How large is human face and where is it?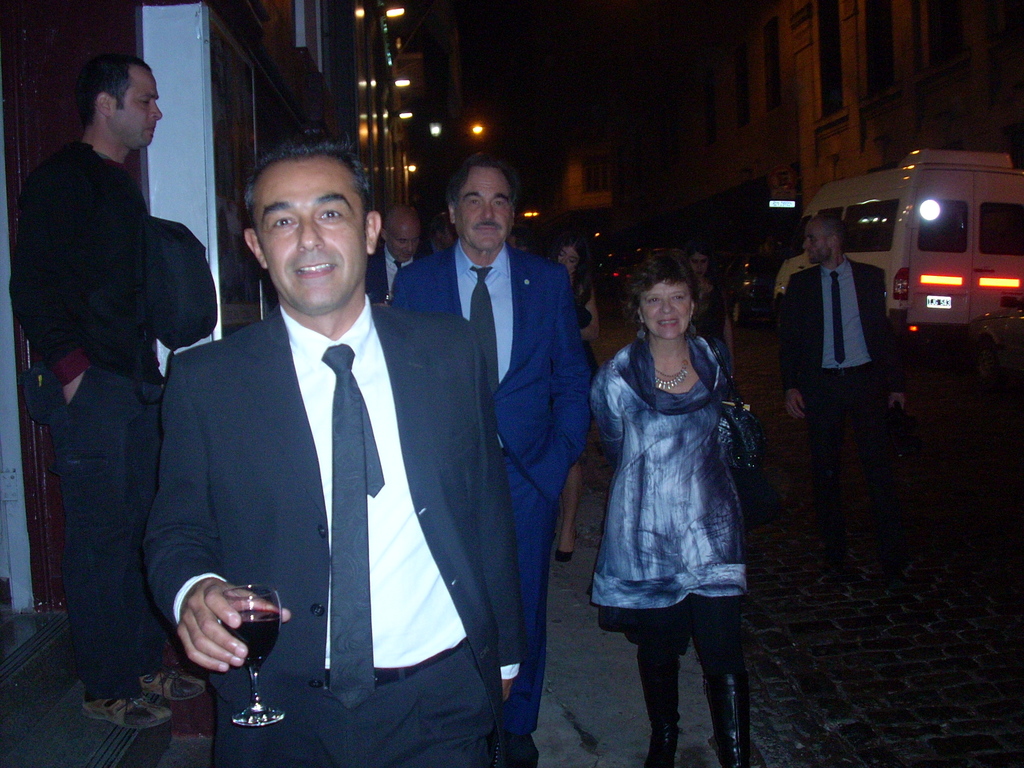
Bounding box: Rect(641, 285, 698, 344).
